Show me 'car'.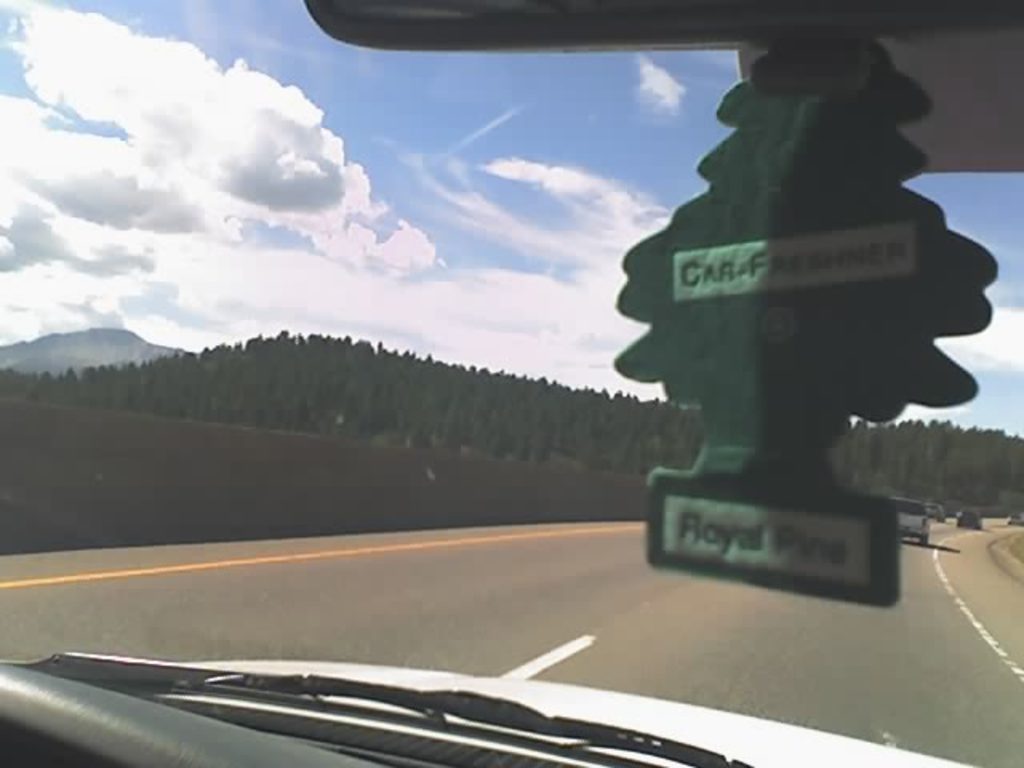
'car' is here: [x1=890, y1=494, x2=926, y2=541].
